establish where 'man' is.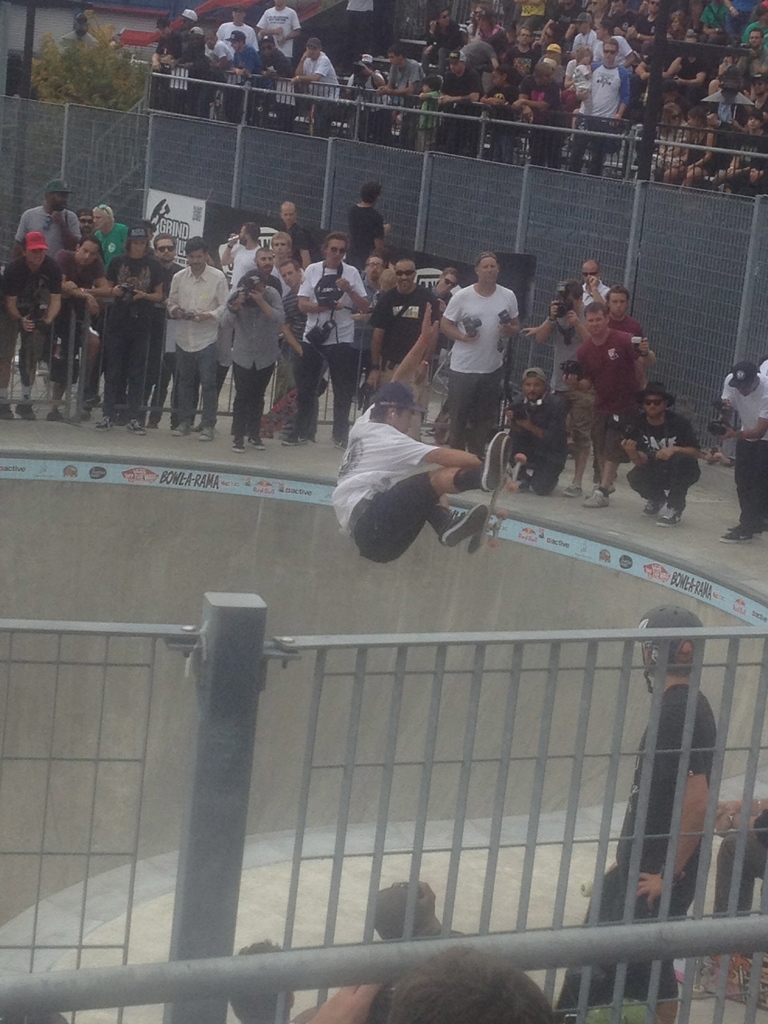
Established at bbox=(563, 38, 629, 173).
